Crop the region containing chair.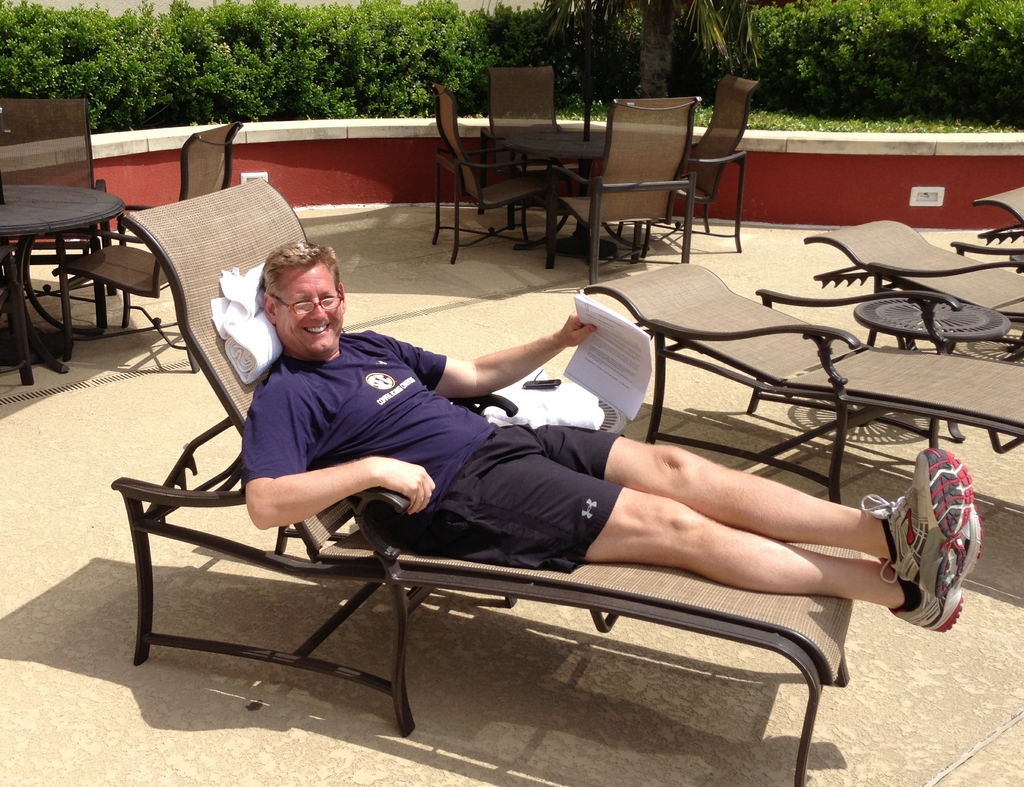
Crop region: {"x1": 578, "y1": 256, "x2": 1023, "y2": 505}.
